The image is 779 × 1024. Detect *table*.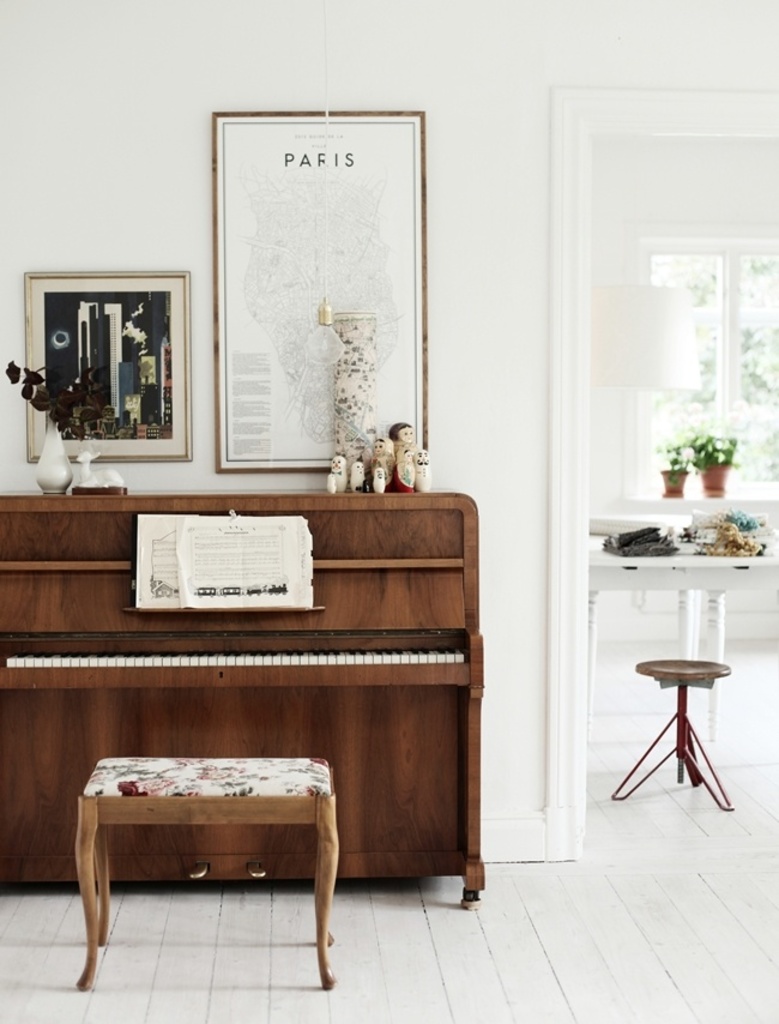
Detection: <bbox>587, 542, 778, 711</bbox>.
